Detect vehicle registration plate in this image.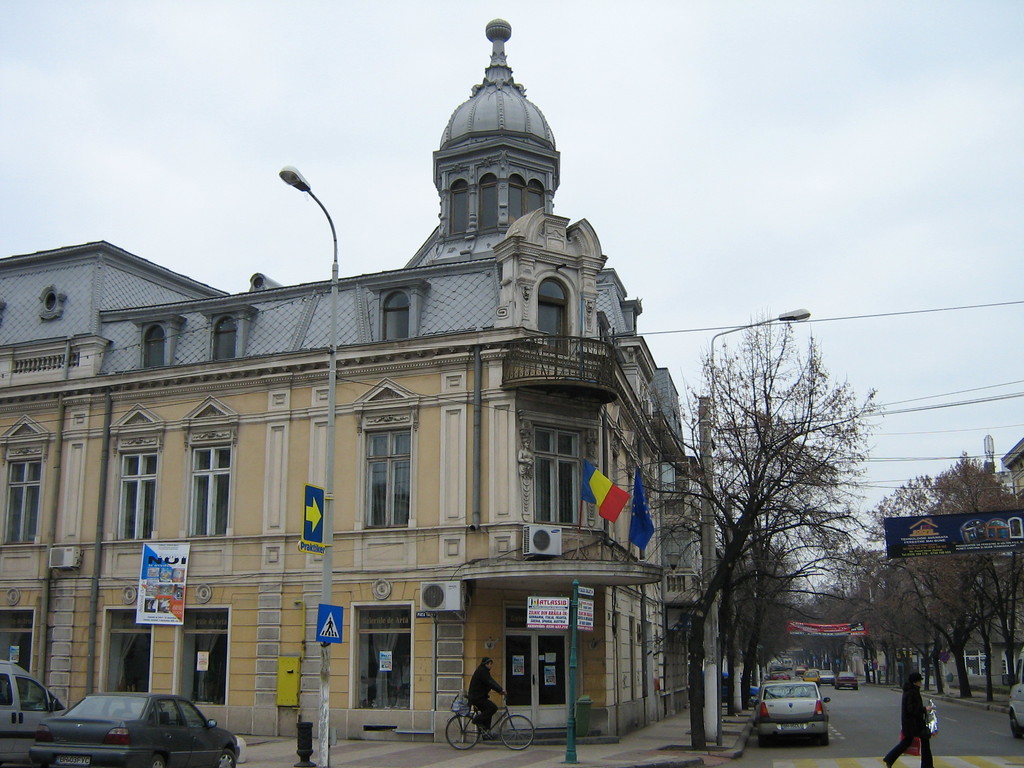
Detection: (57, 756, 91, 765).
